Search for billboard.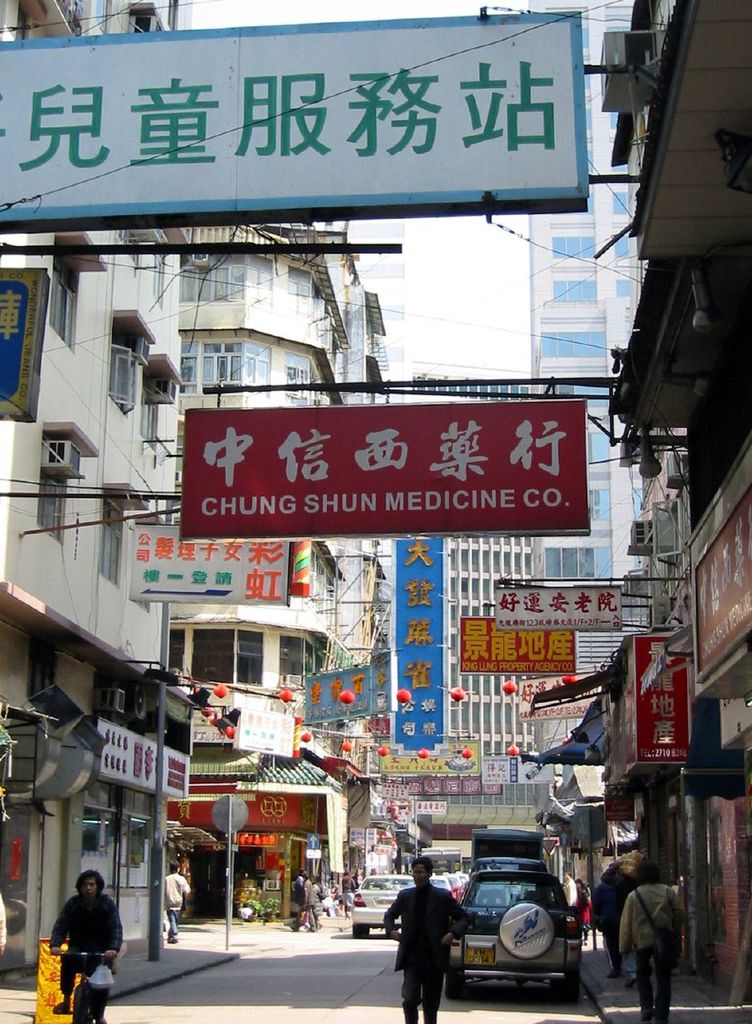
Found at locate(611, 622, 698, 765).
